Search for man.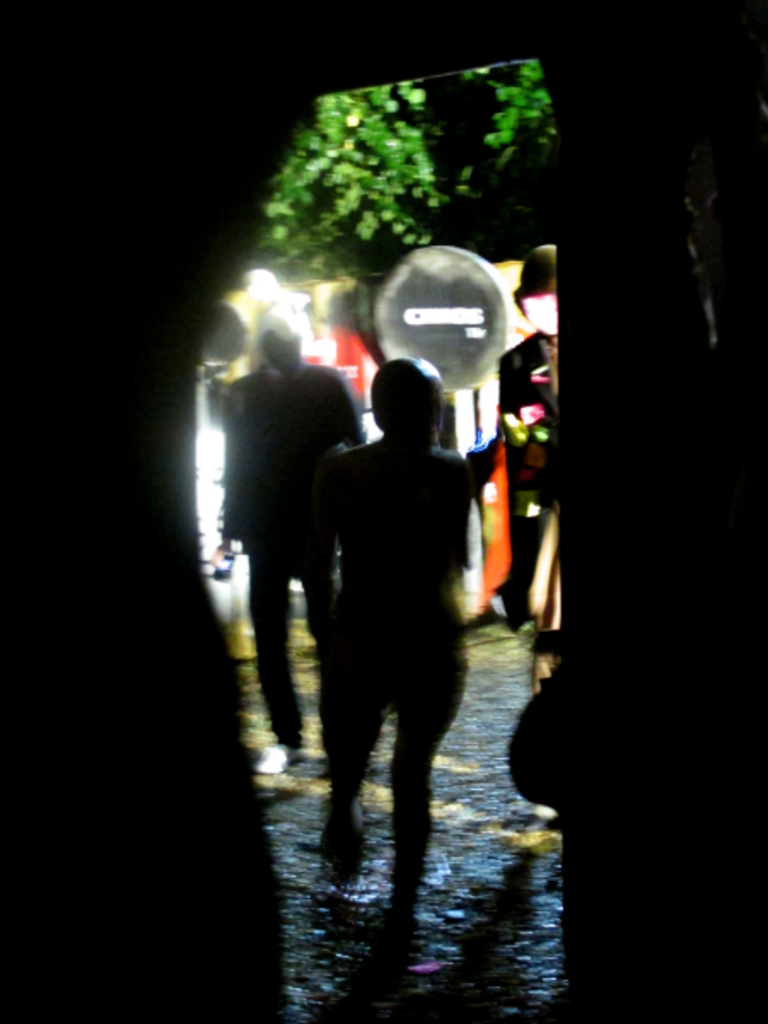
Found at (227, 319, 367, 775).
